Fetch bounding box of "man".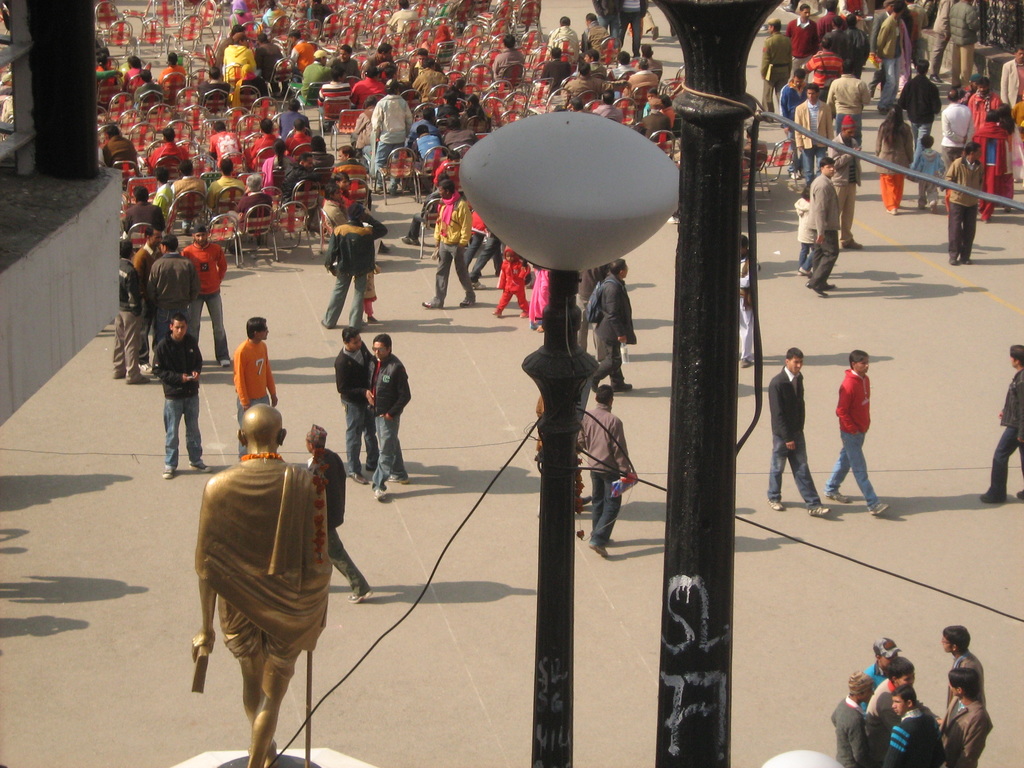
Bbox: Rect(785, 3, 822, 70).
